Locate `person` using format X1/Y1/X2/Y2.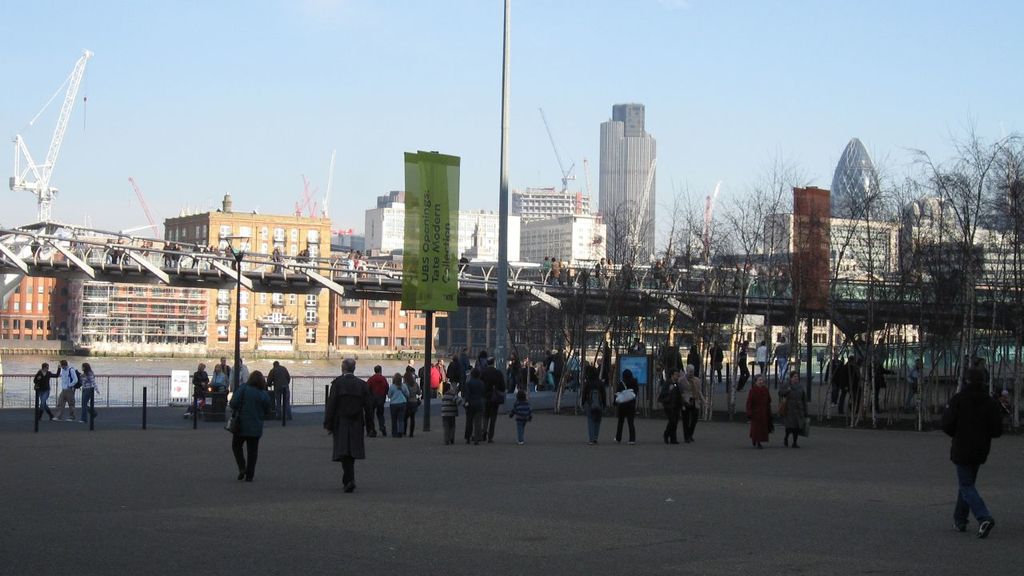
660/366/689/441.
